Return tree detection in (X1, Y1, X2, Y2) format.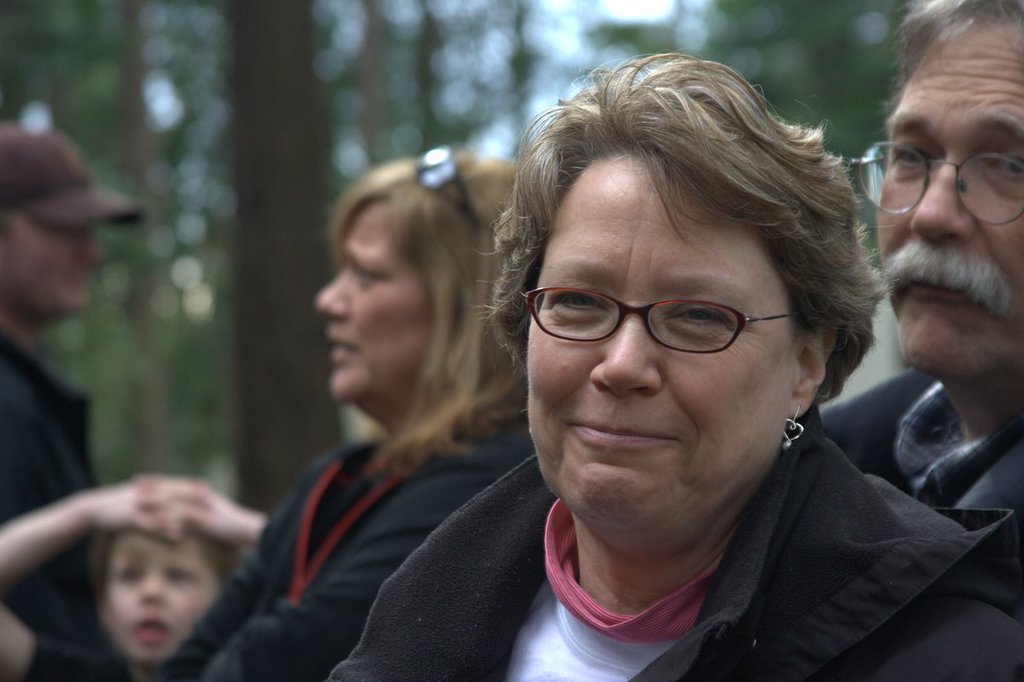
(162, 0, 239, 479).
